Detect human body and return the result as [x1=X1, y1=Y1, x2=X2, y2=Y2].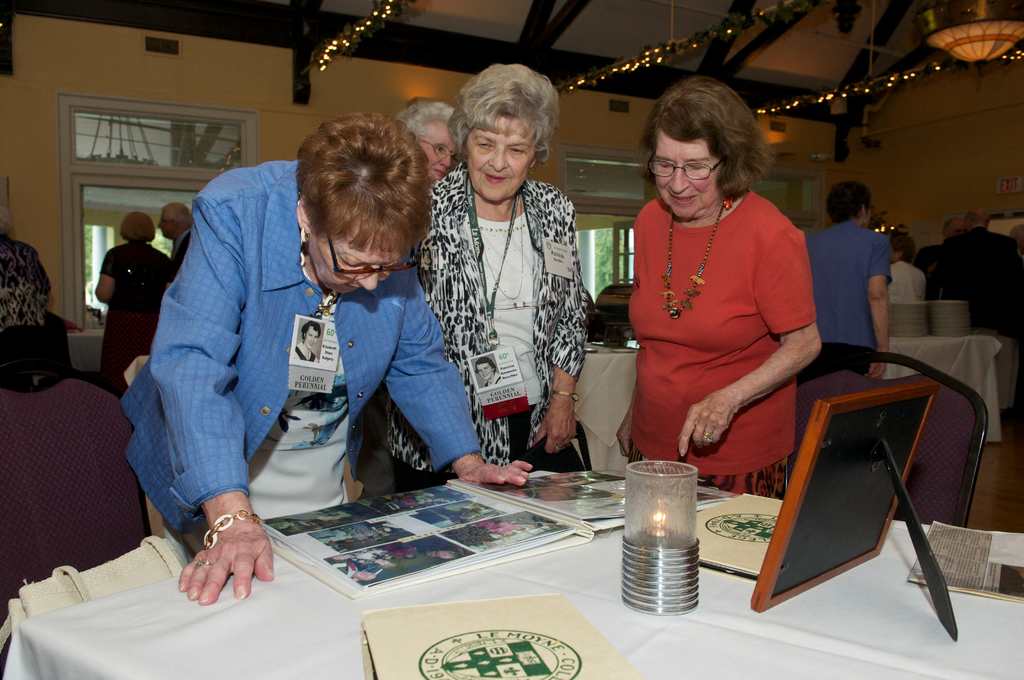
[x1=388, y1=53, x2=592, y2=476].
